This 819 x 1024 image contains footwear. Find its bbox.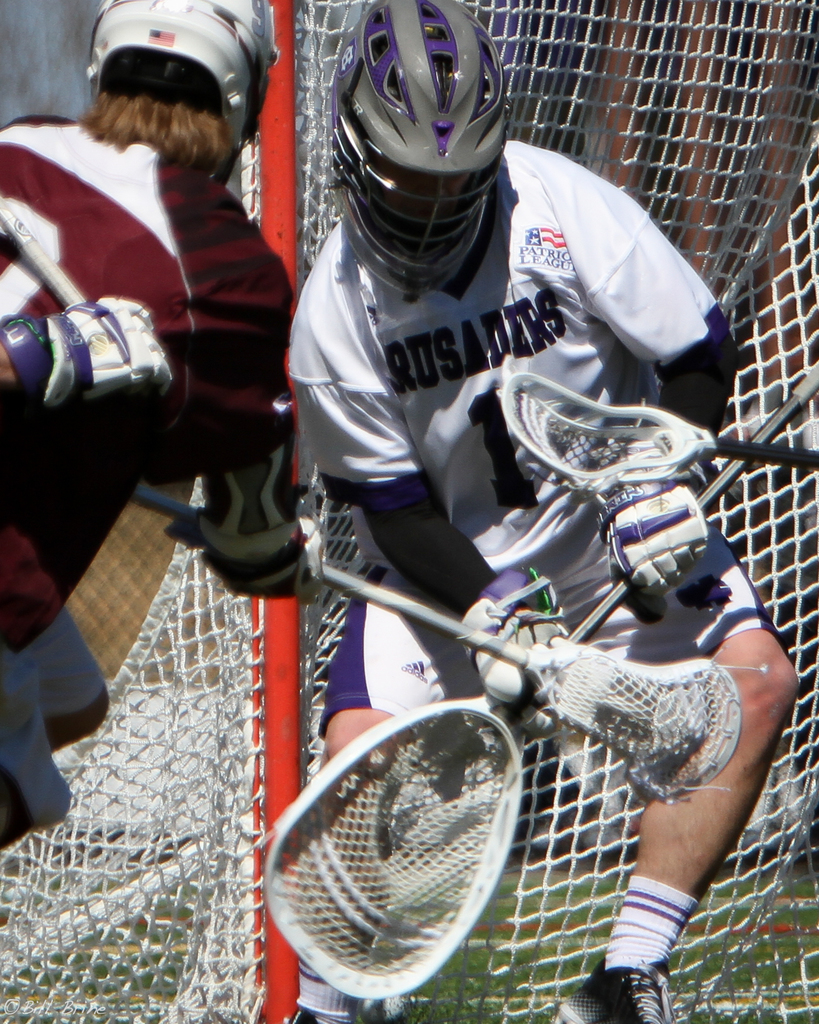
detection(285, 1002, 329, 1021).
